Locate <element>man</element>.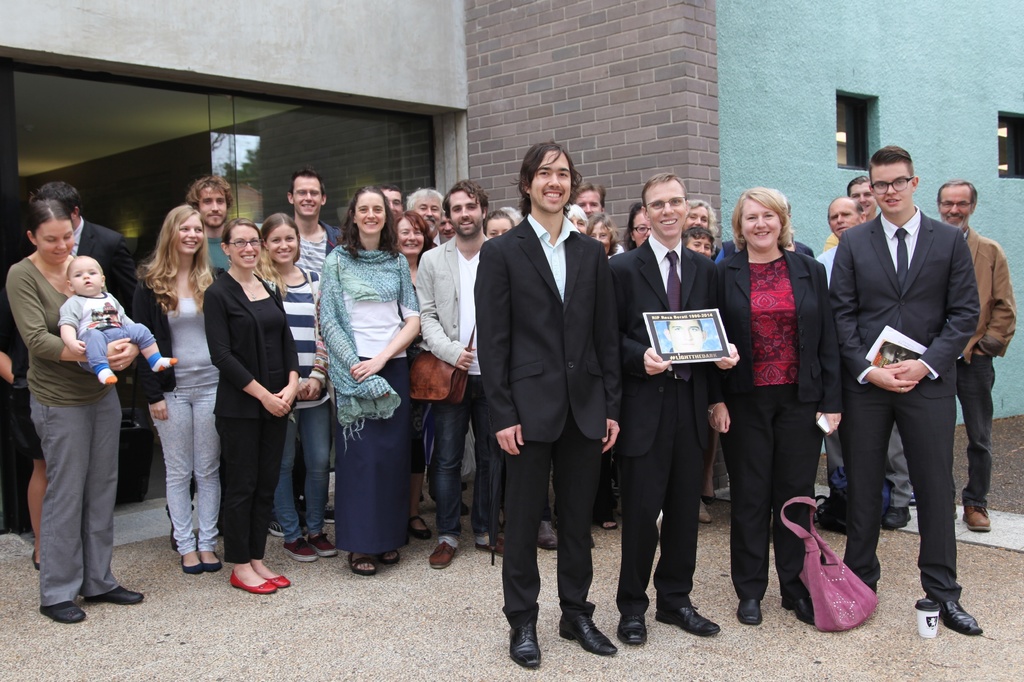
Bounding box: <box>29,178,134,306</box>.
